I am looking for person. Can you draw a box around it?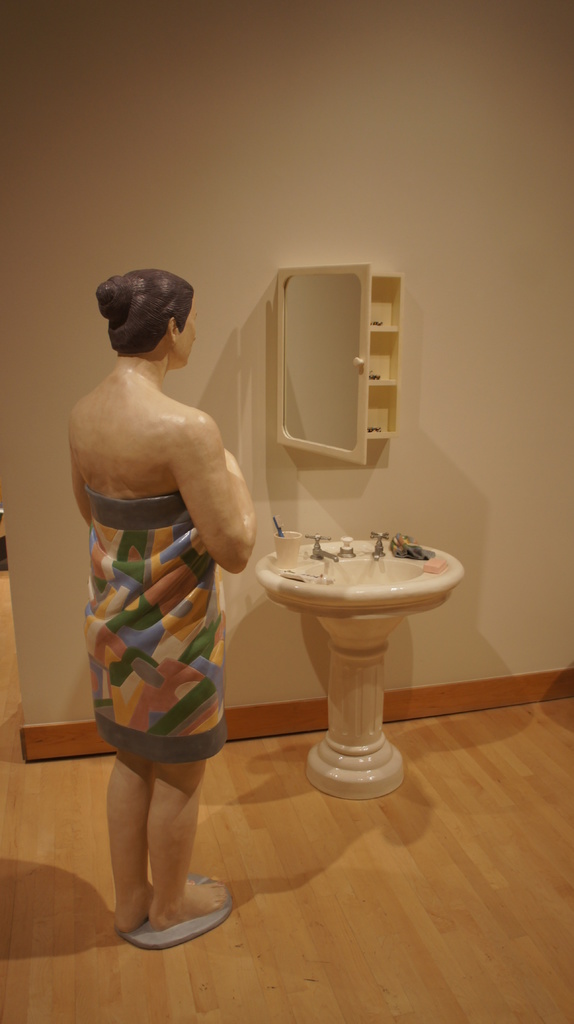
Sure, the bounding box is <region>63, 252, 262, 961</region>.
